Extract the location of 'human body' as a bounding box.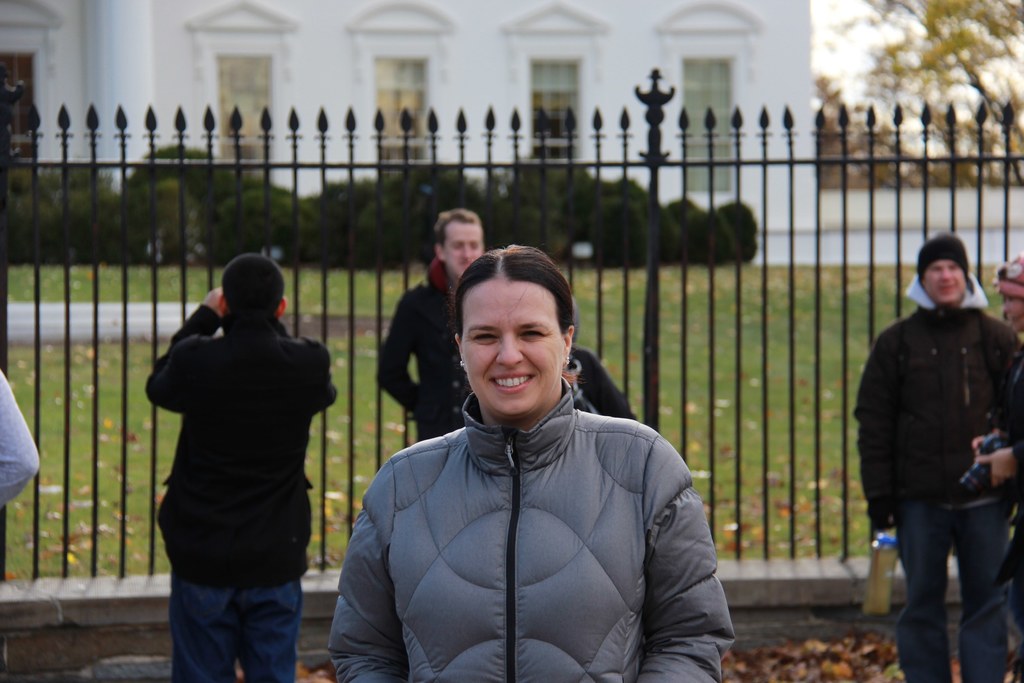
region(561, 350, 636, 426).
